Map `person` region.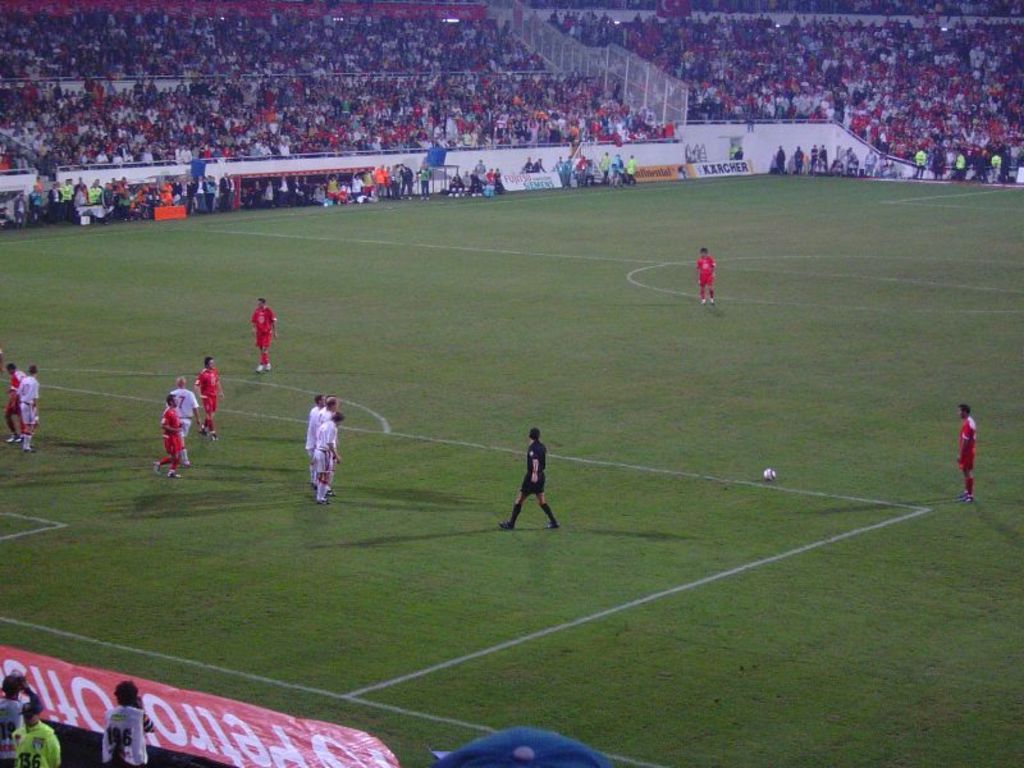
Mapped to (x1=195, y1=343, x2=214, y2=429).
